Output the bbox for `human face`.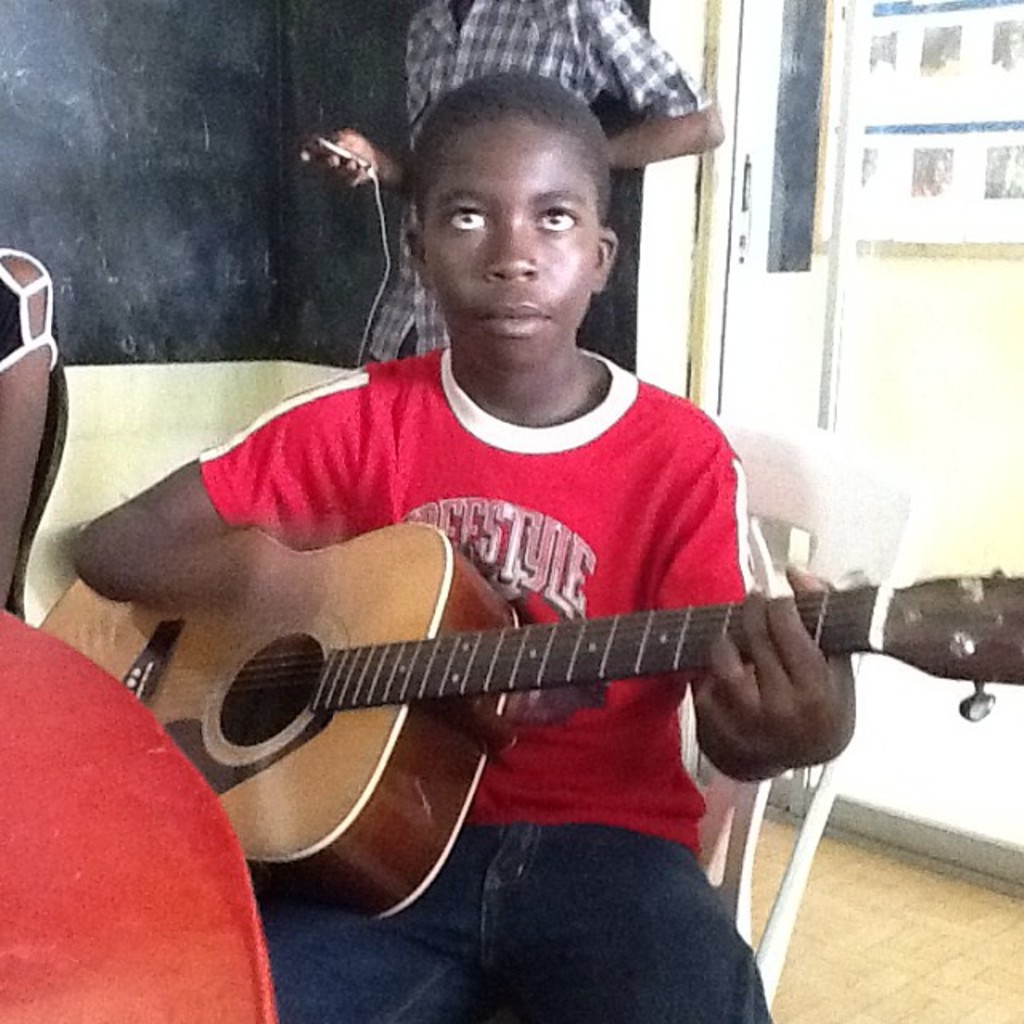
(408,104,611,373).
